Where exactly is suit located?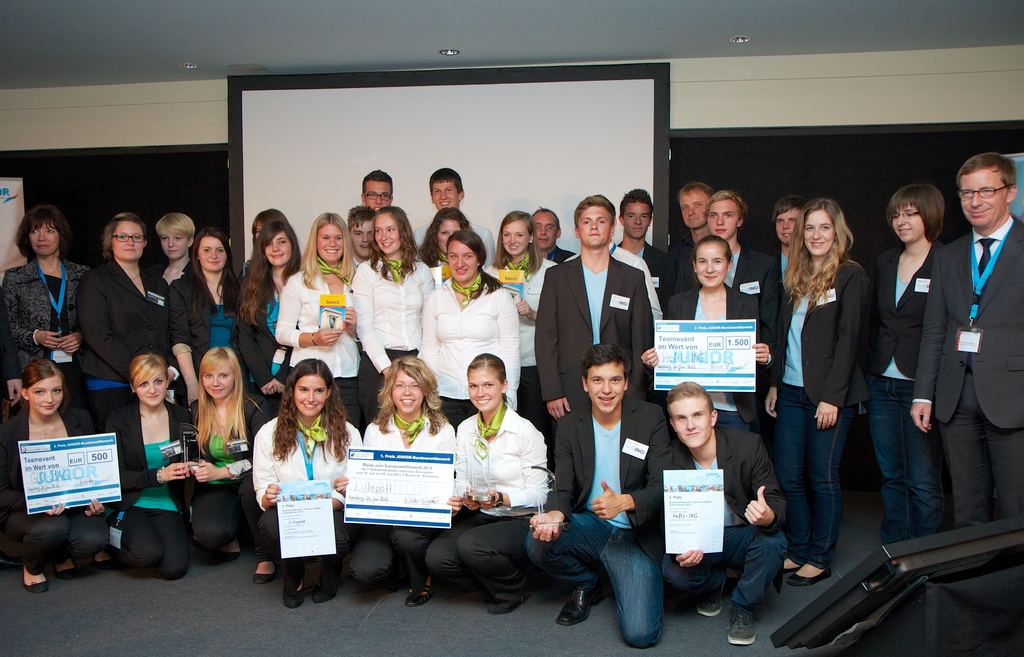
Its bounding box is bbox=(653, 423, 788, 555).
